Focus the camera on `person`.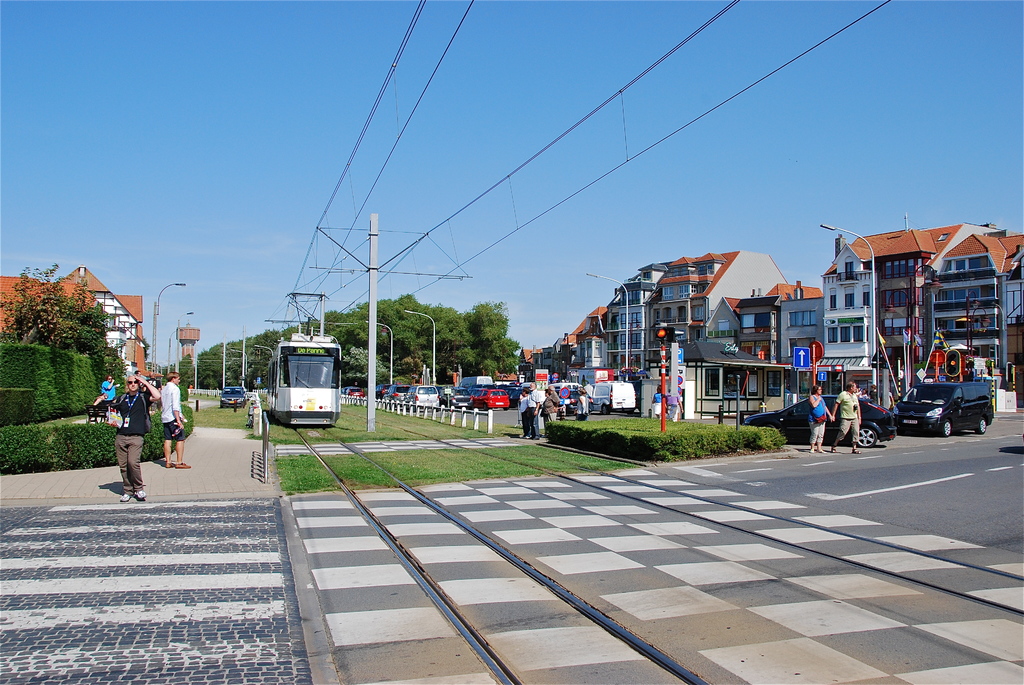
Focus region: (808, 386, 833, 453).
